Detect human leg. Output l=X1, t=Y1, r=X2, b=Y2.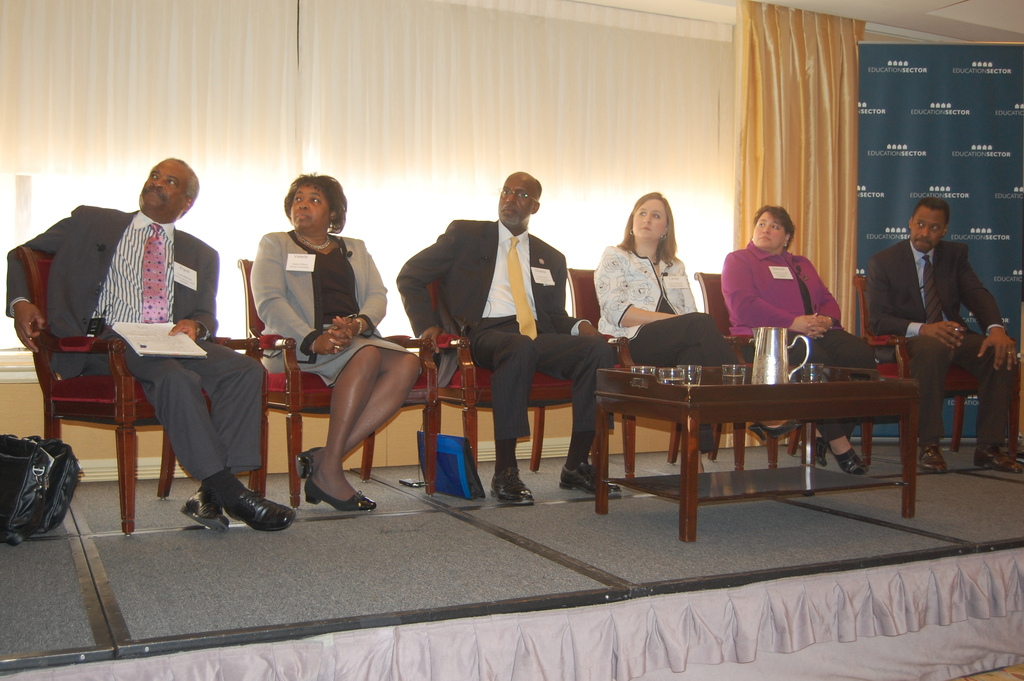
l=879, t=334, r=946, b=472.
